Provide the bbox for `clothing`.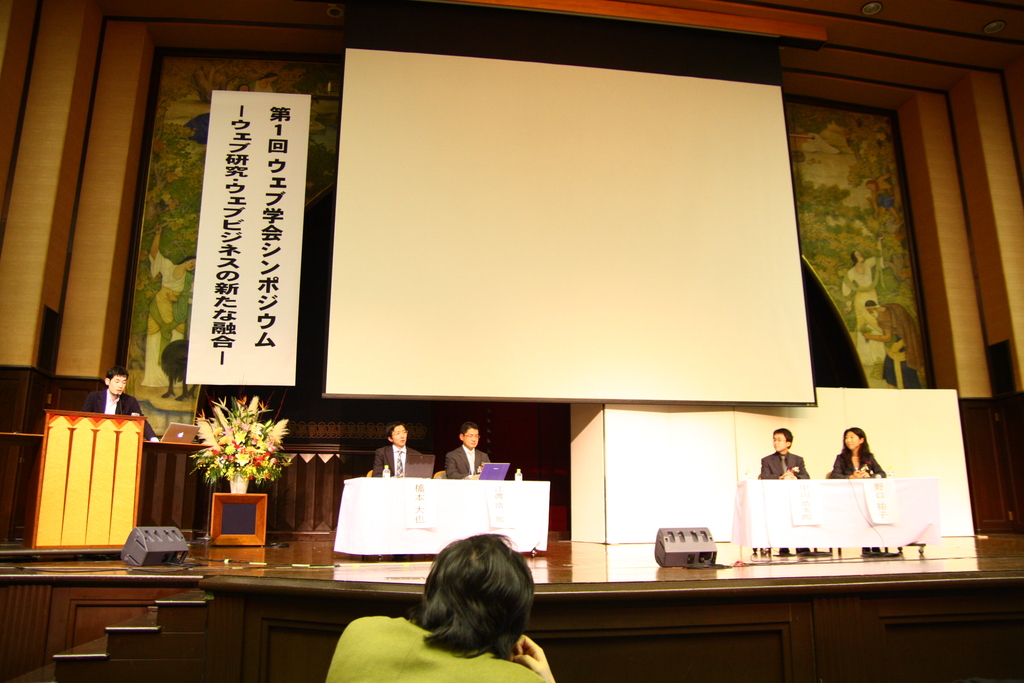
758 451 811 479.
